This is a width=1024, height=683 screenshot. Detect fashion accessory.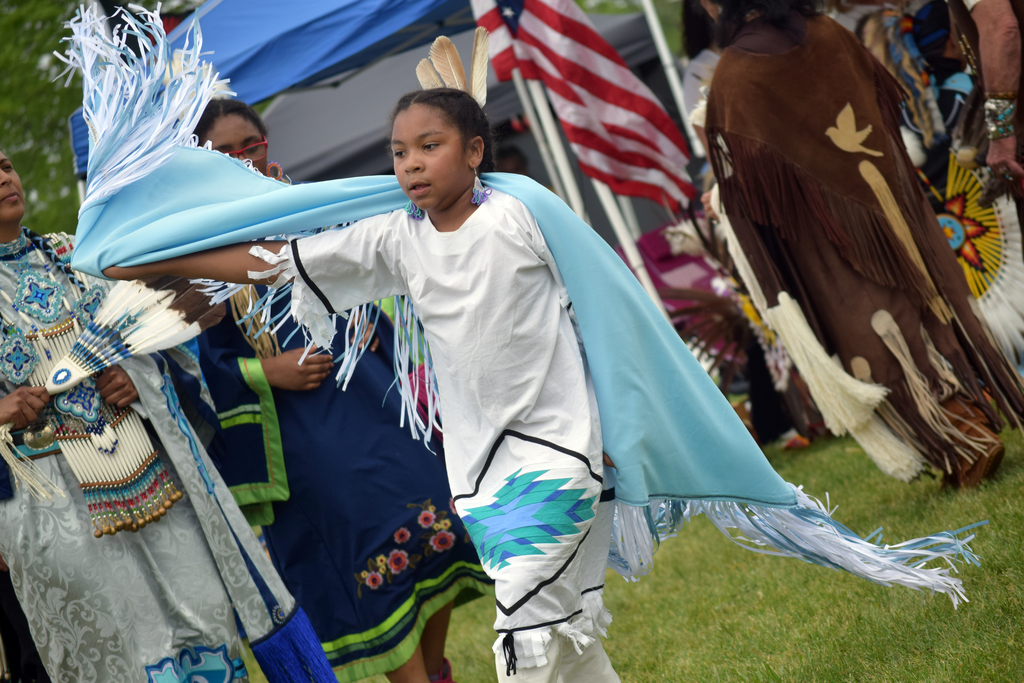
[left=988, top=94, right=1016, bottom=136].
